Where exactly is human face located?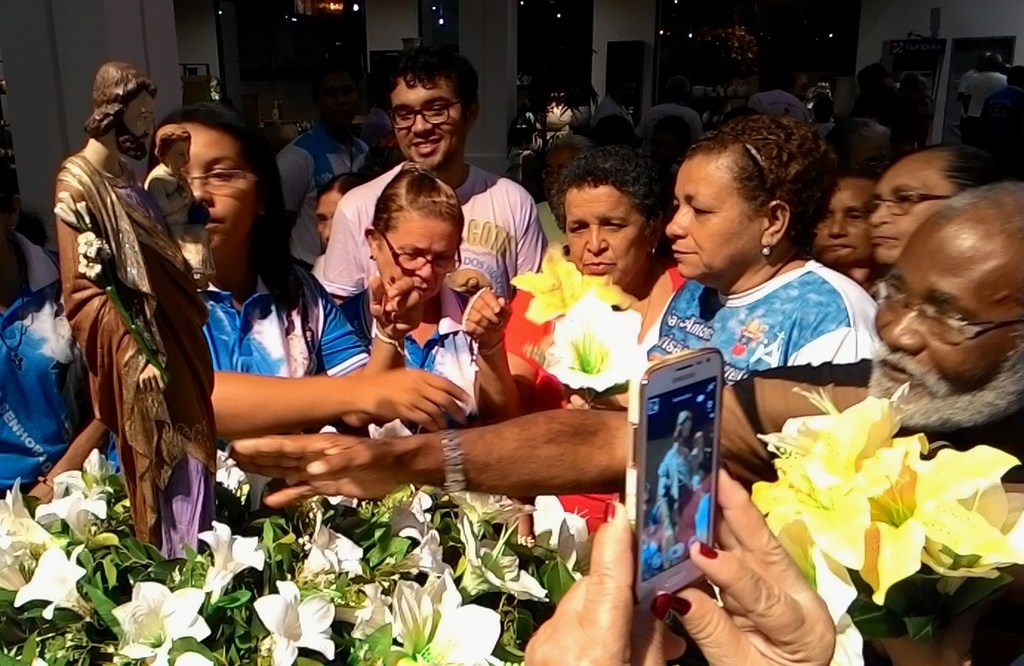
Its bounding box is left=315, top=190, right=341, bottom=246.
